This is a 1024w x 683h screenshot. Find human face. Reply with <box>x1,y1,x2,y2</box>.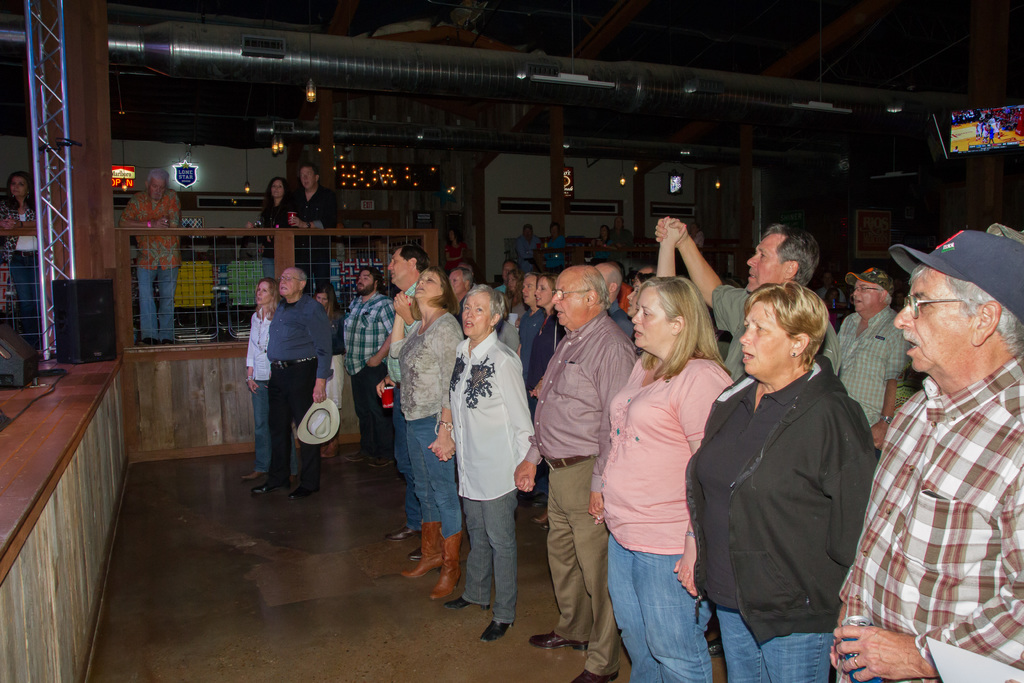
<box>550,281,585,330</box>.
